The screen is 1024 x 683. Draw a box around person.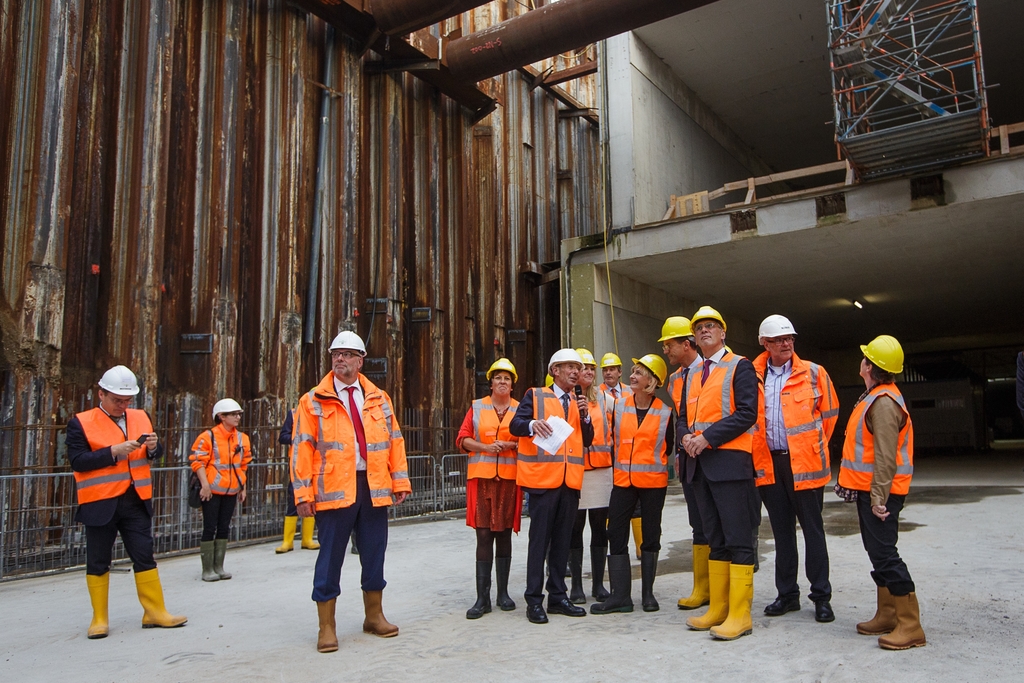
box(644, 320, 707, 598).
